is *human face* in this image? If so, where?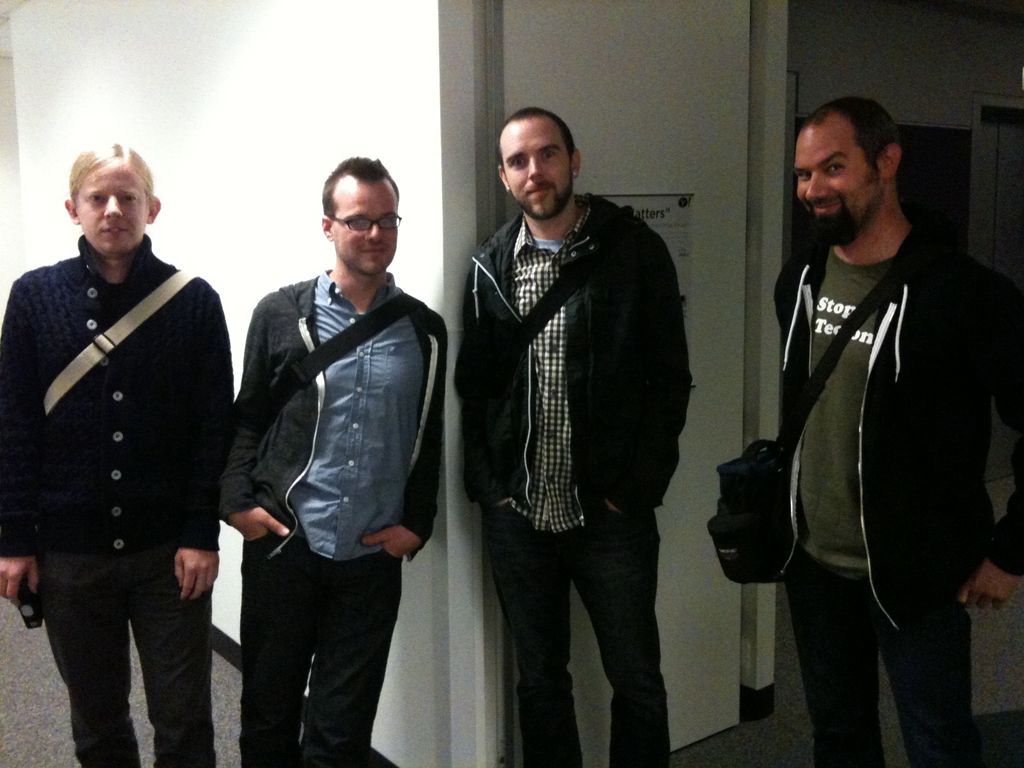
Yes, at x1=794 y1=122 x2=884 y2=241.
